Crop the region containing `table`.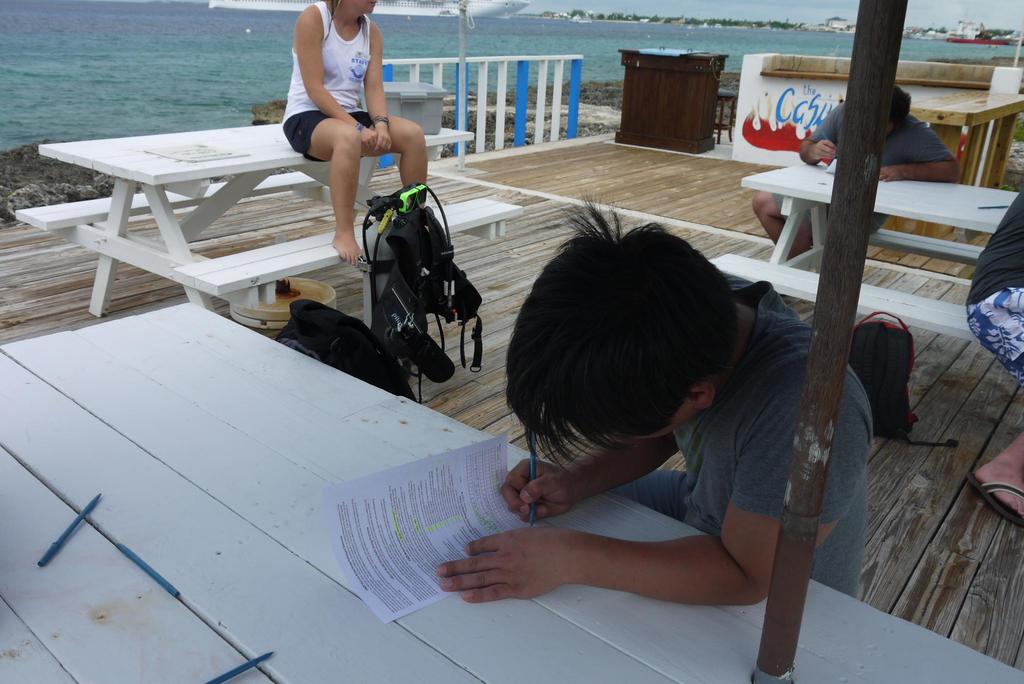
Crop region: [x1=708, y1=149, x2=1023, y2=350].
